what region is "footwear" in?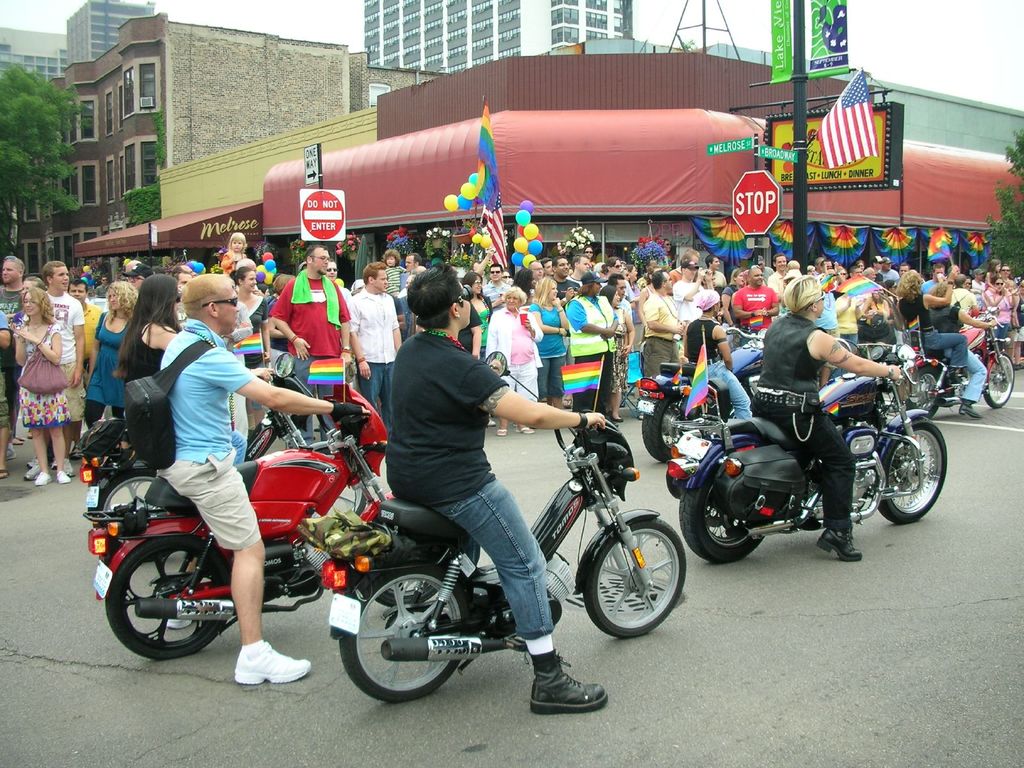
select_region(28, 462, 40, 479).
